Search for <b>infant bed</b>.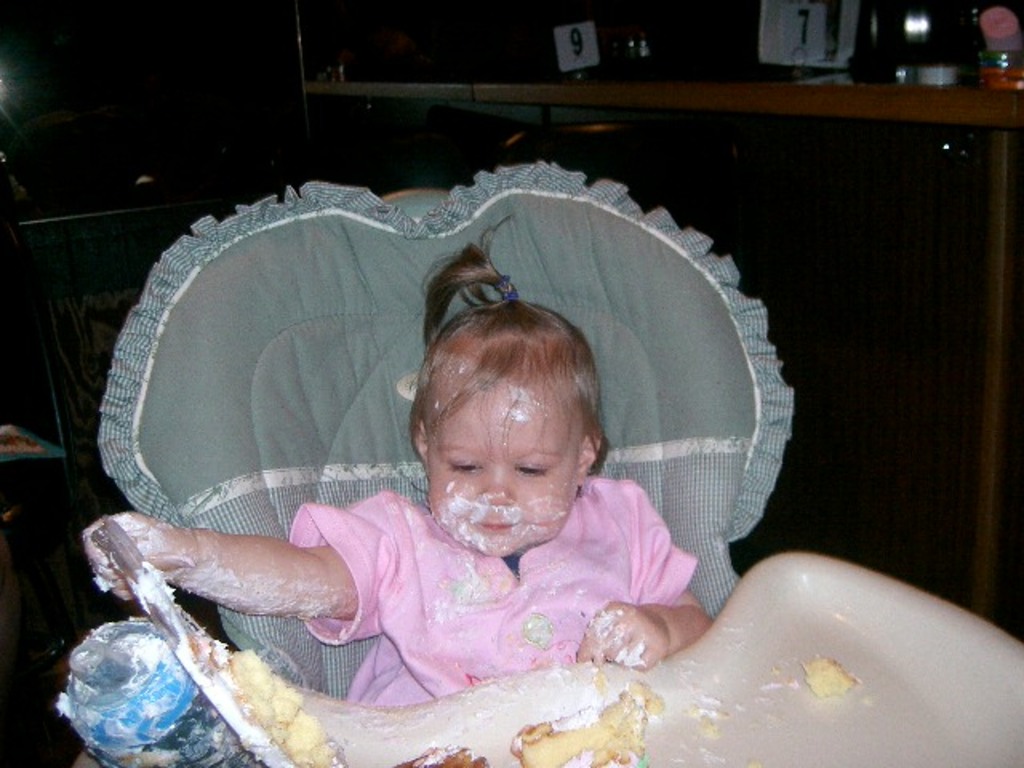
Found at 85/163/1022/766.
